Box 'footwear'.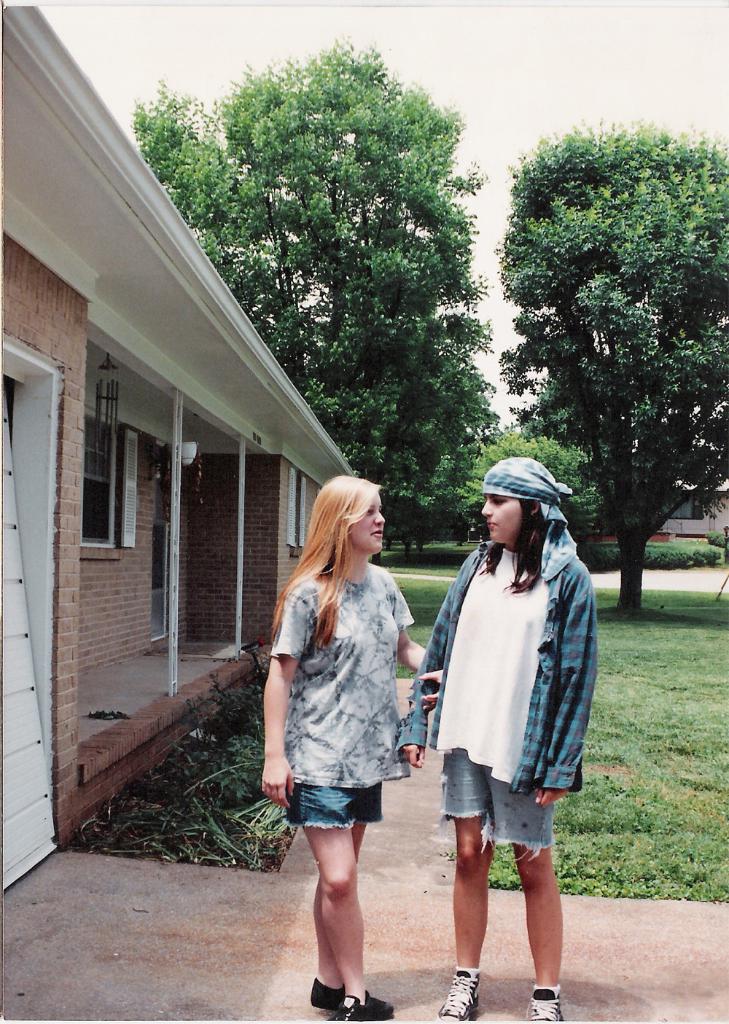
bbox(434, 968, 479, 1023).
